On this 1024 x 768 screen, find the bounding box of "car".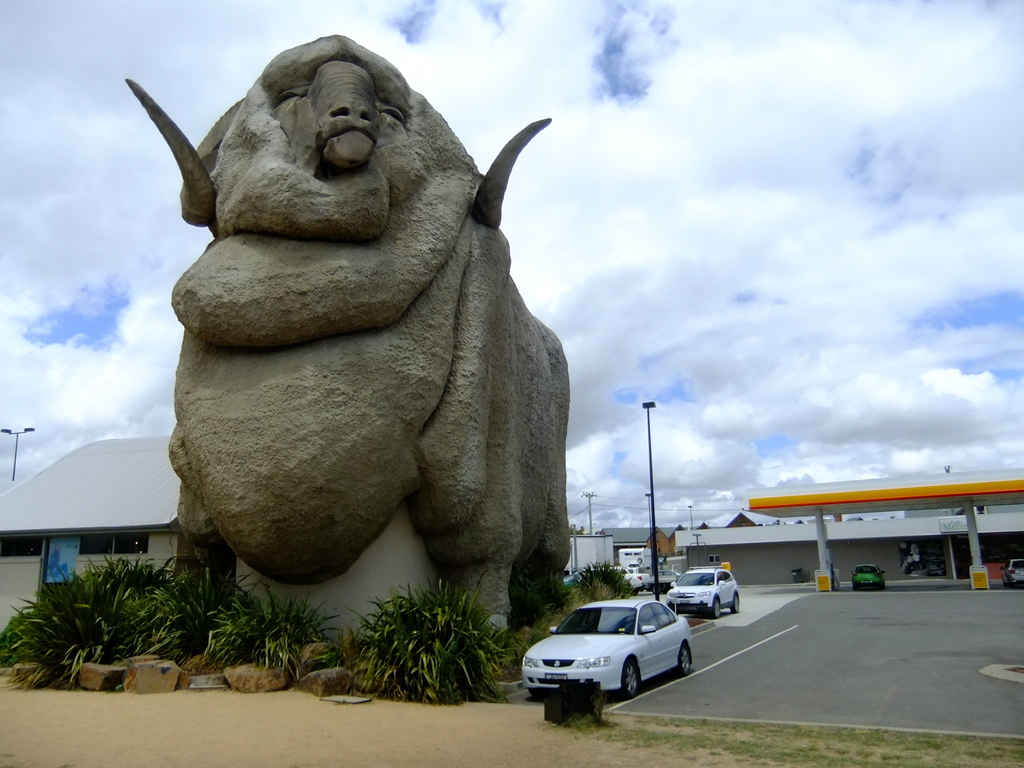
Bounding box: bbox(517, 596, 706, 713).
